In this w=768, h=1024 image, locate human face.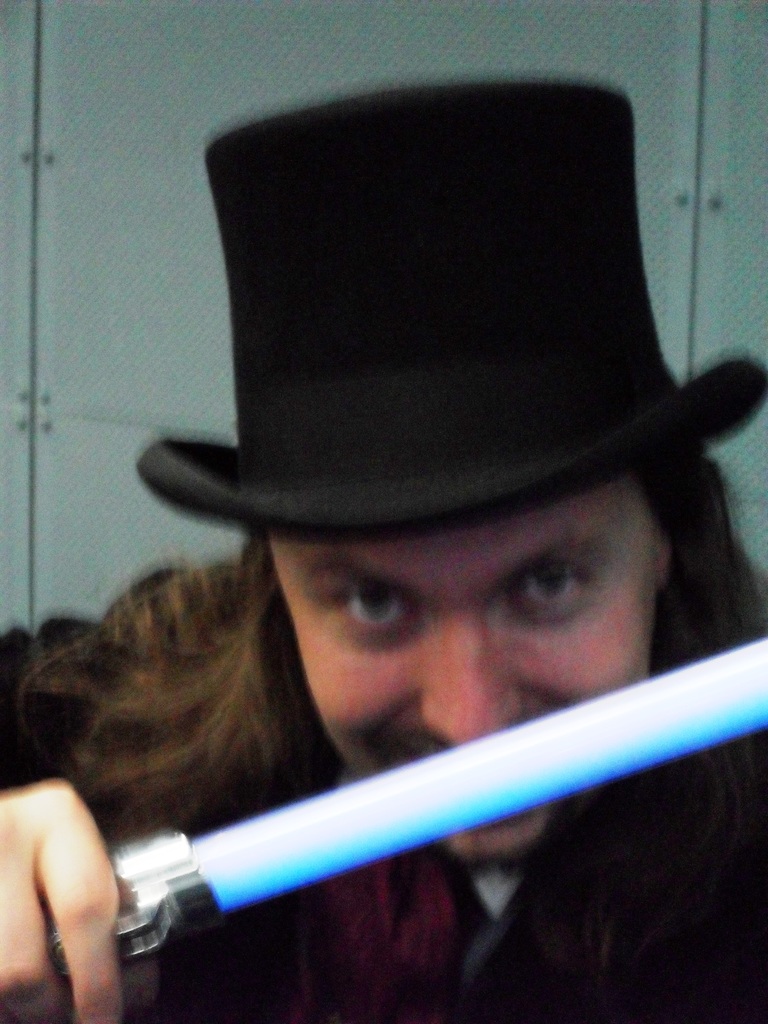
Bounding box: (left=273, top=476, right=658, bottom=858).
